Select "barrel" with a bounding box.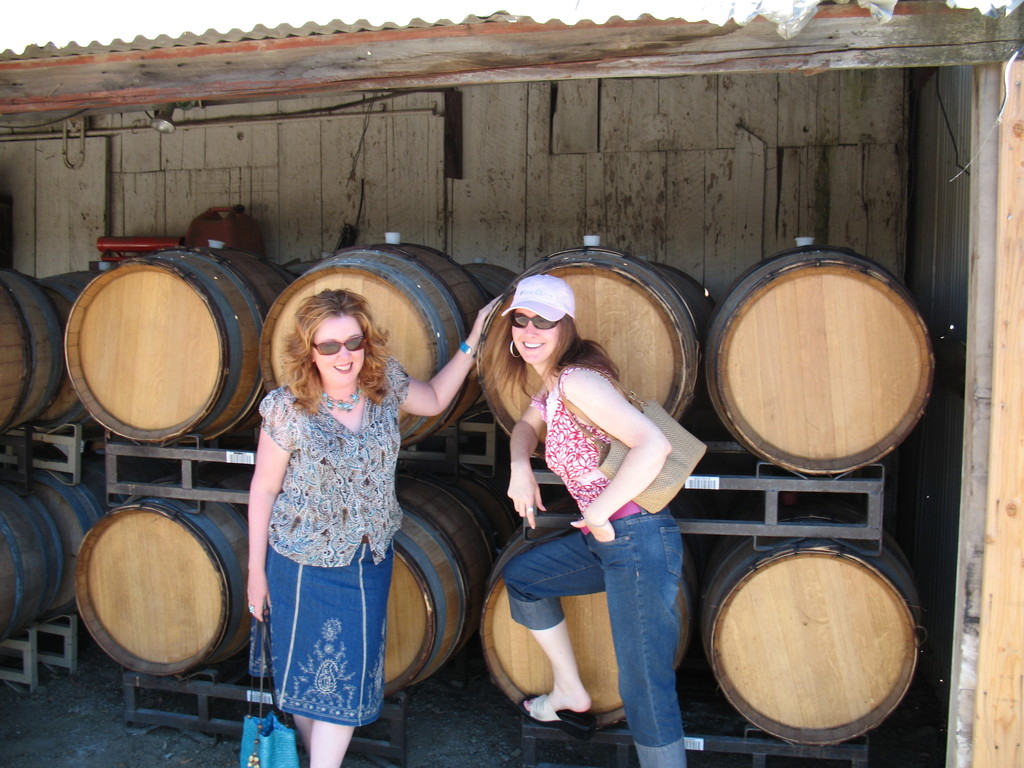
<region>380, 461, 500, 705</region>.
